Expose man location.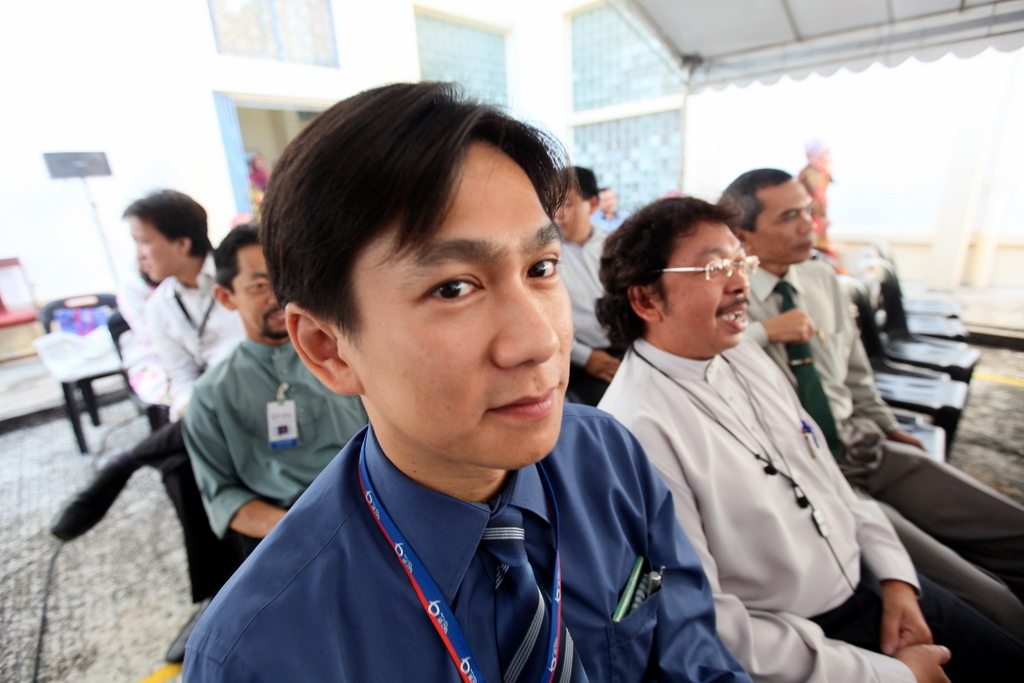
Exposed at rect(701, 165, 1023, 637).
